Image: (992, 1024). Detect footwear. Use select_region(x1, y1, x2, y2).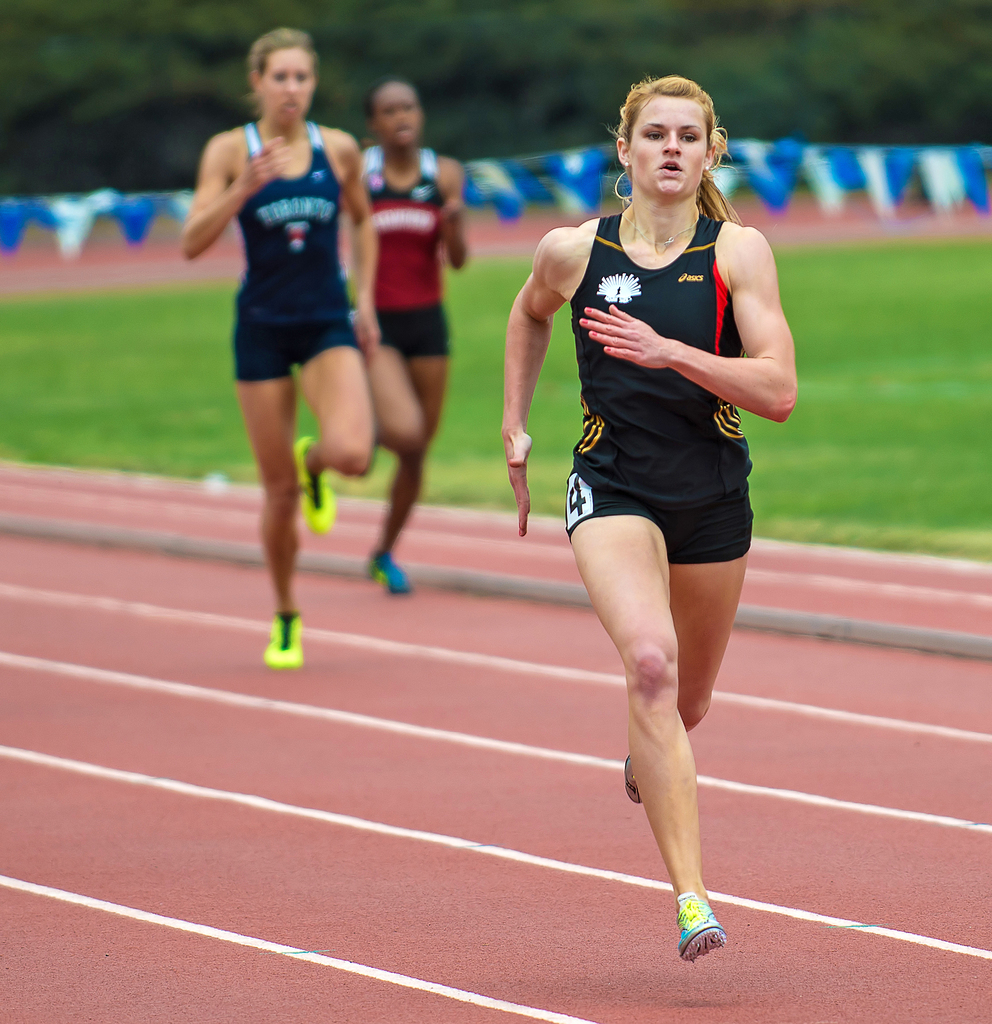
select_region(292, 435, 341, 536).
